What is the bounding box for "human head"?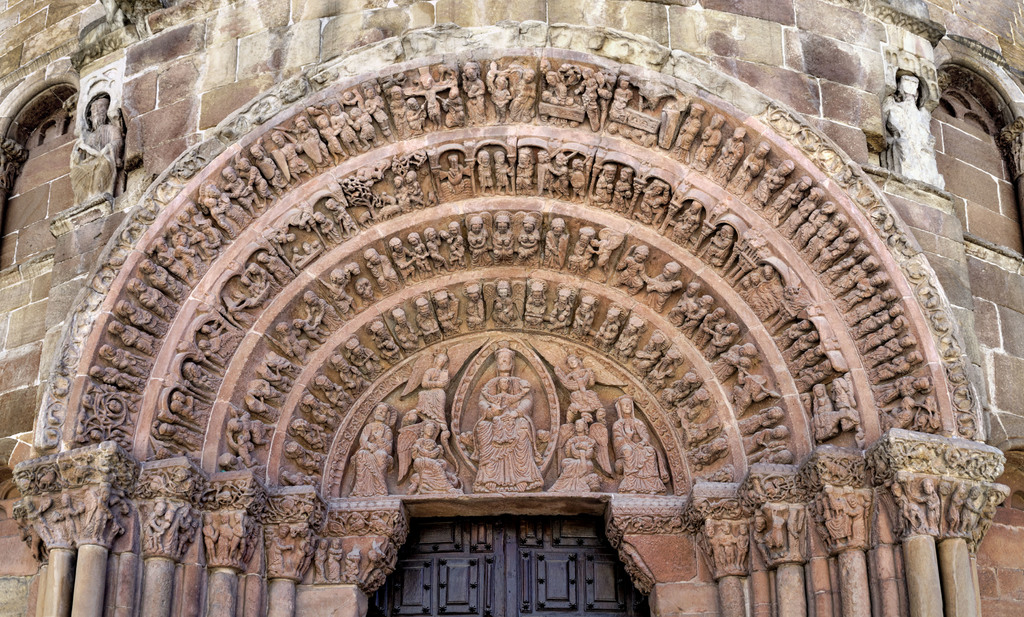
<box>570,355,579,367</box>.
